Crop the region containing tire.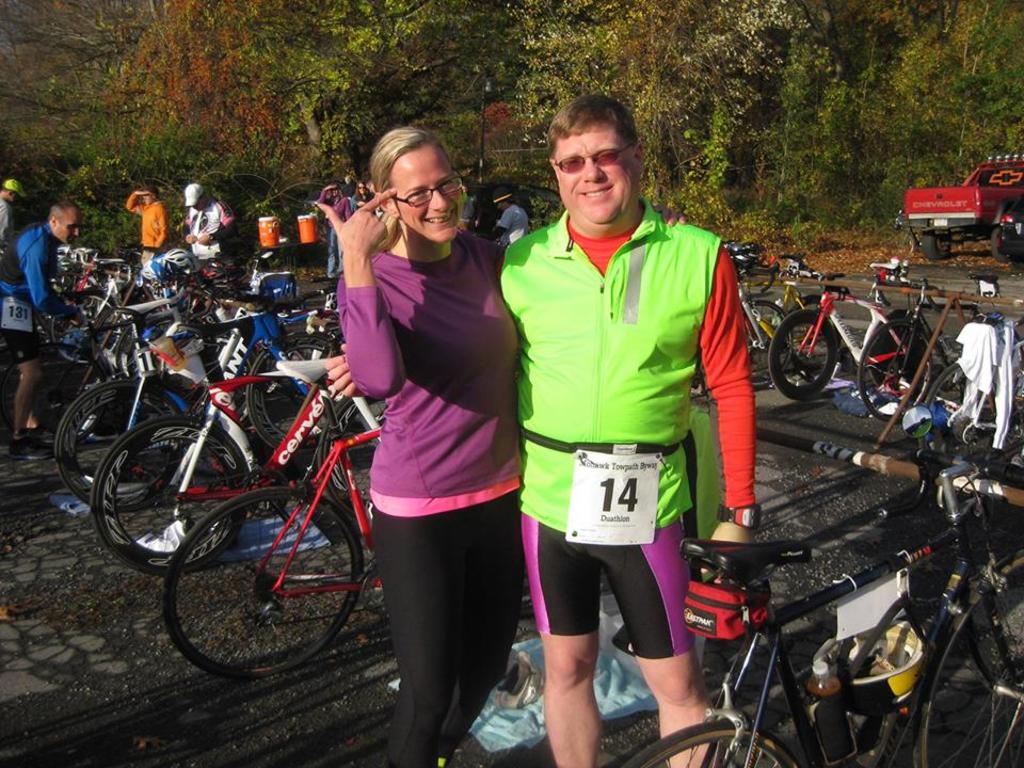
Crop region: <region>617, 719, 795, 767</region>.
